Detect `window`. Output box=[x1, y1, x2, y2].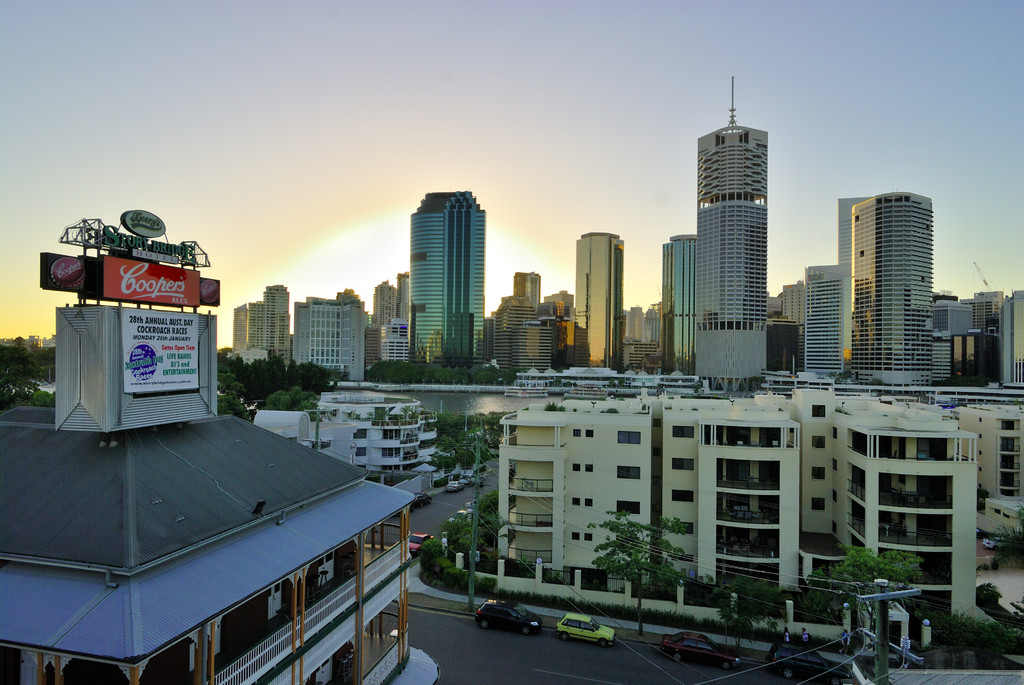
box=[616, 466, 643, 482].
